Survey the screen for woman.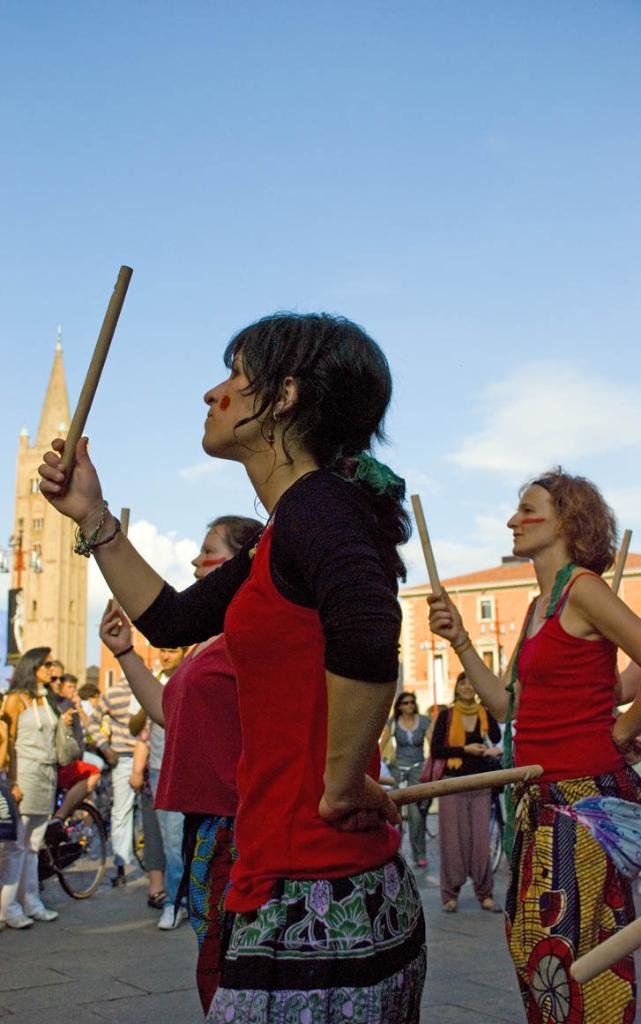
Survey found: box=[468, 457, 637, 960].
